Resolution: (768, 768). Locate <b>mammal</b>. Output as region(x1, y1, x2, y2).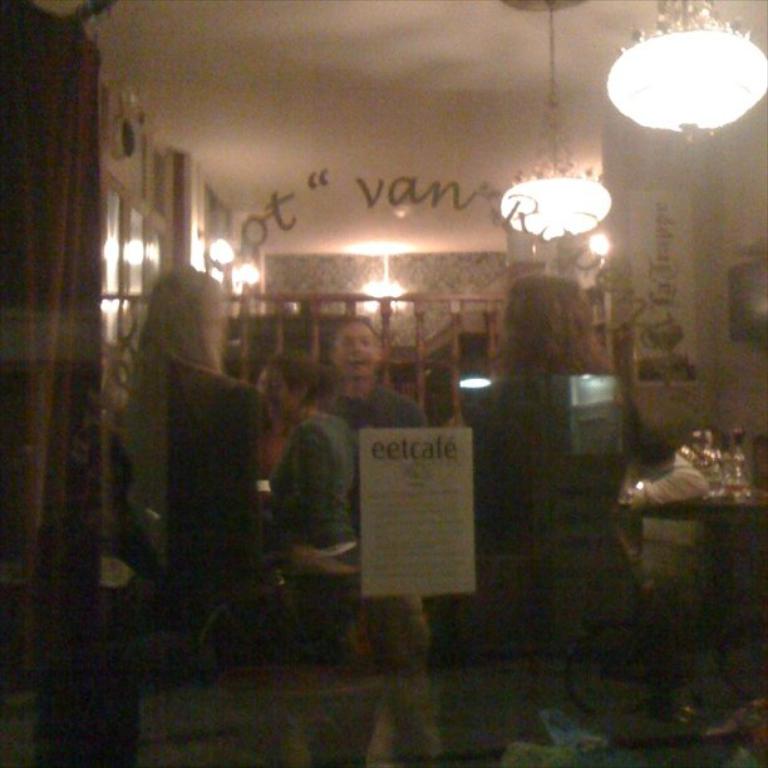
region(264, 310, 434, 658).
